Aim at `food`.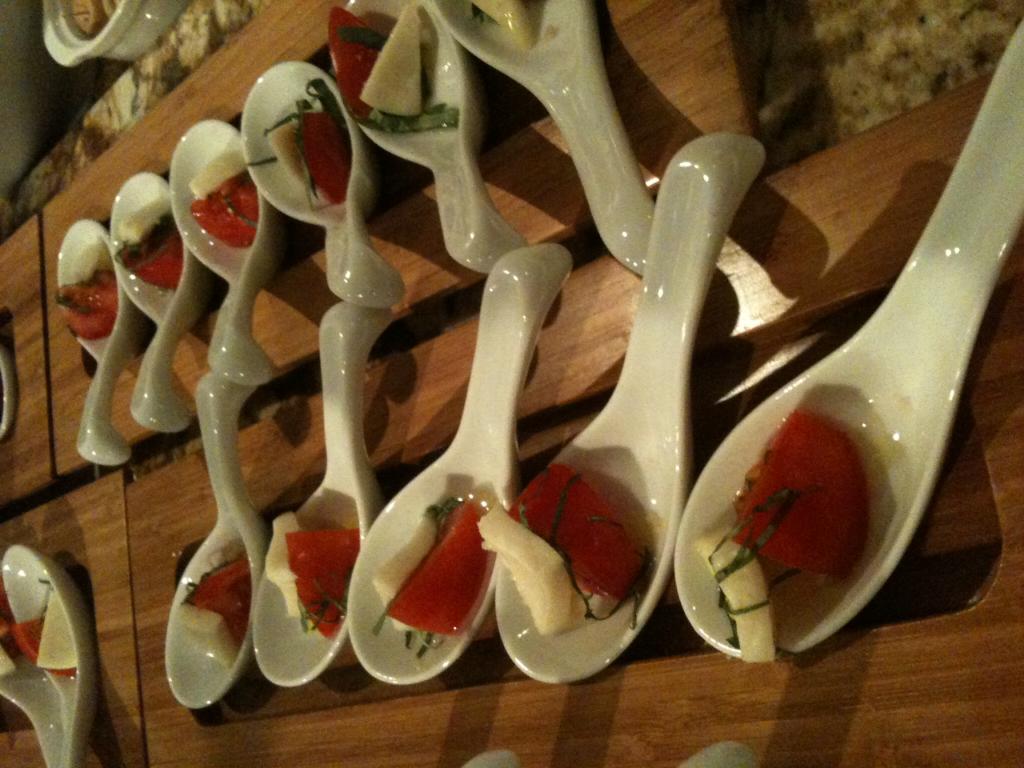
Aimed at box(329, 2, 385, 117).
